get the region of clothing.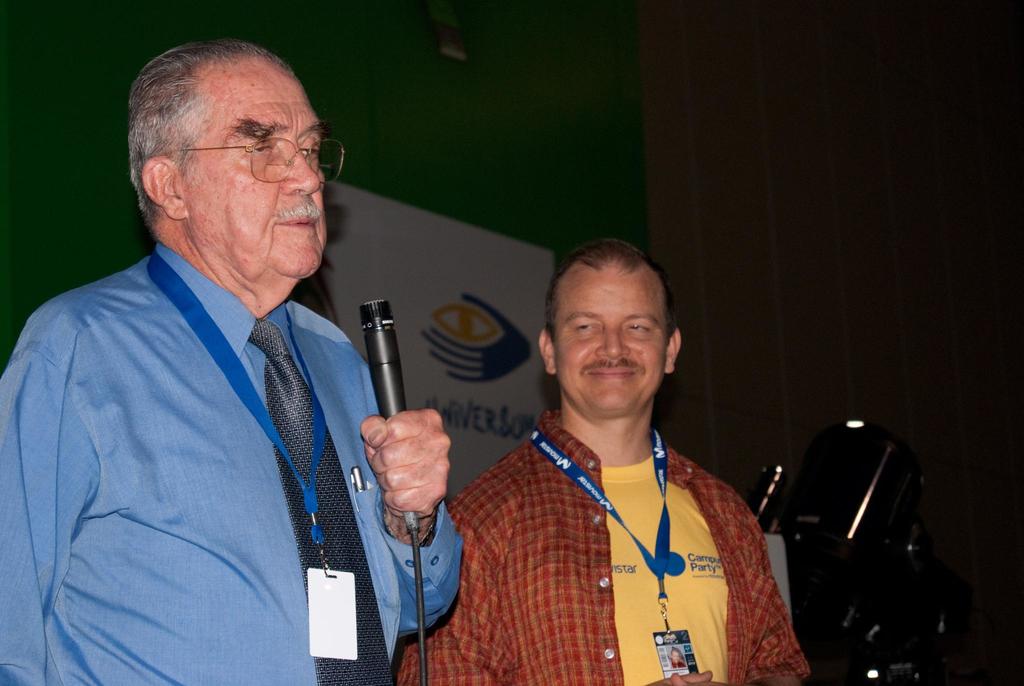
[440, 363, 794, 674].
